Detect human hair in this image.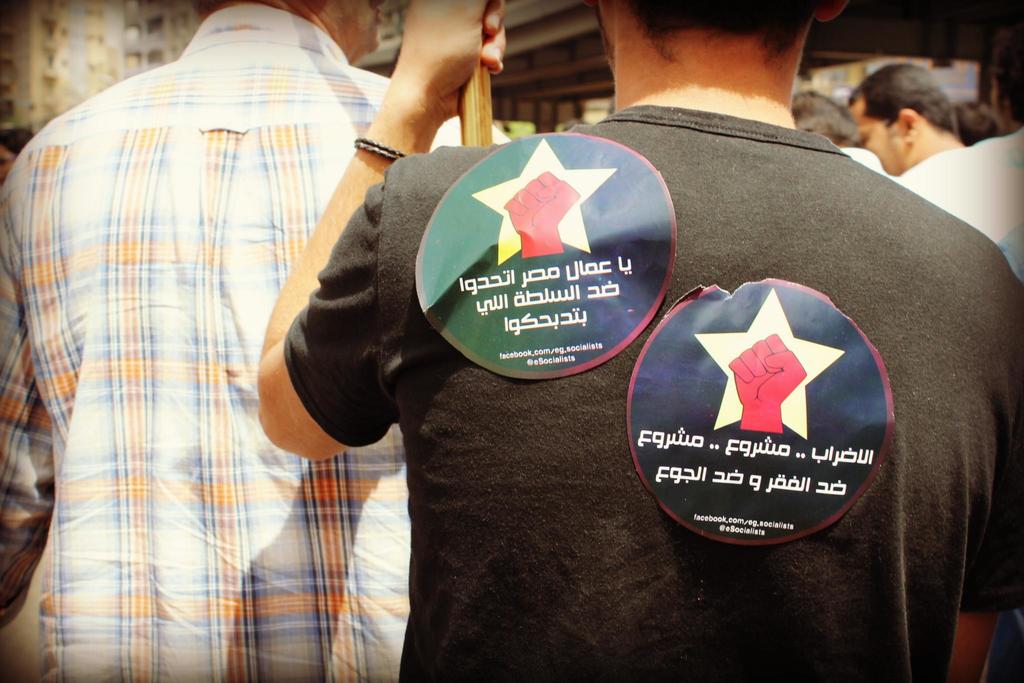
Detection: box=[869, 55, 963, 142].
